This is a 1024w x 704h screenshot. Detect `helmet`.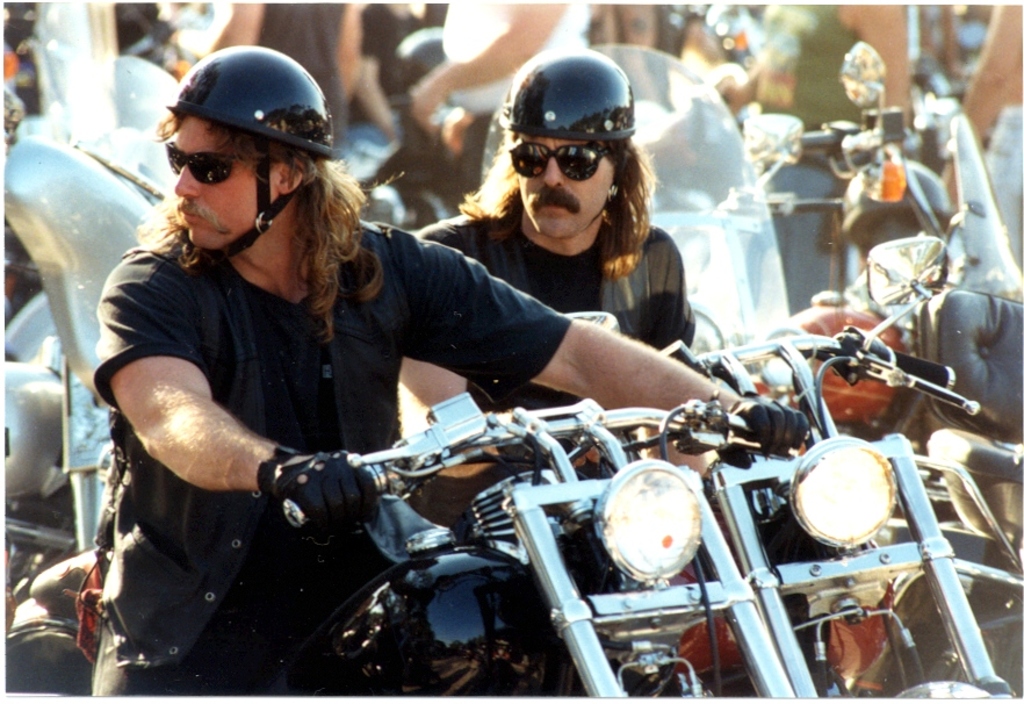
left=836, top=152, right=950, bottom=264.
